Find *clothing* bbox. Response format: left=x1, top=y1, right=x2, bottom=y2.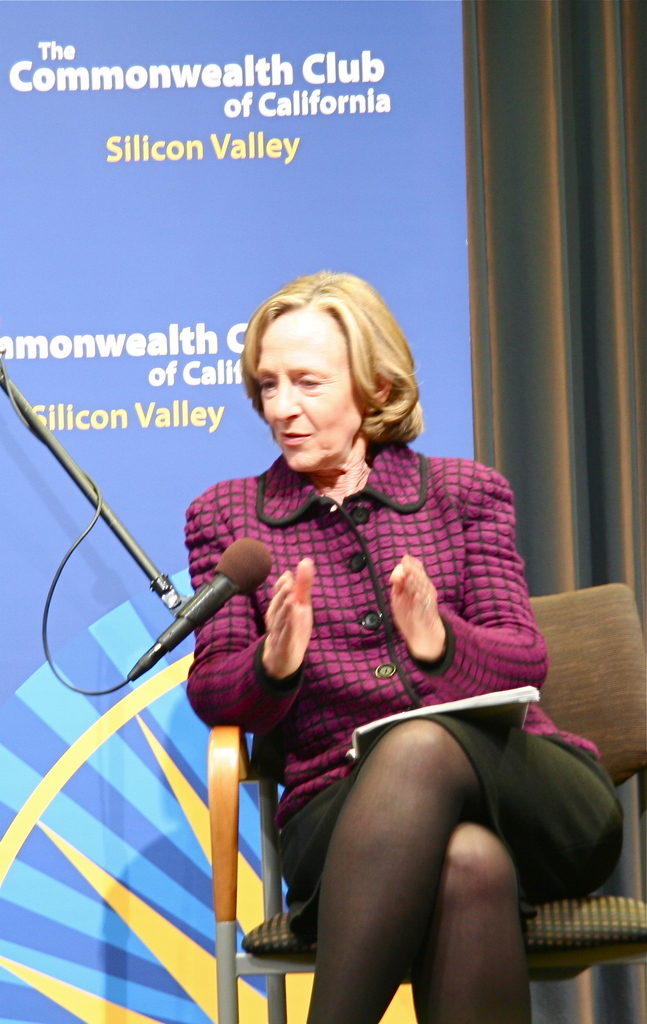
left=284, top=701, right=625, bottom=963.
